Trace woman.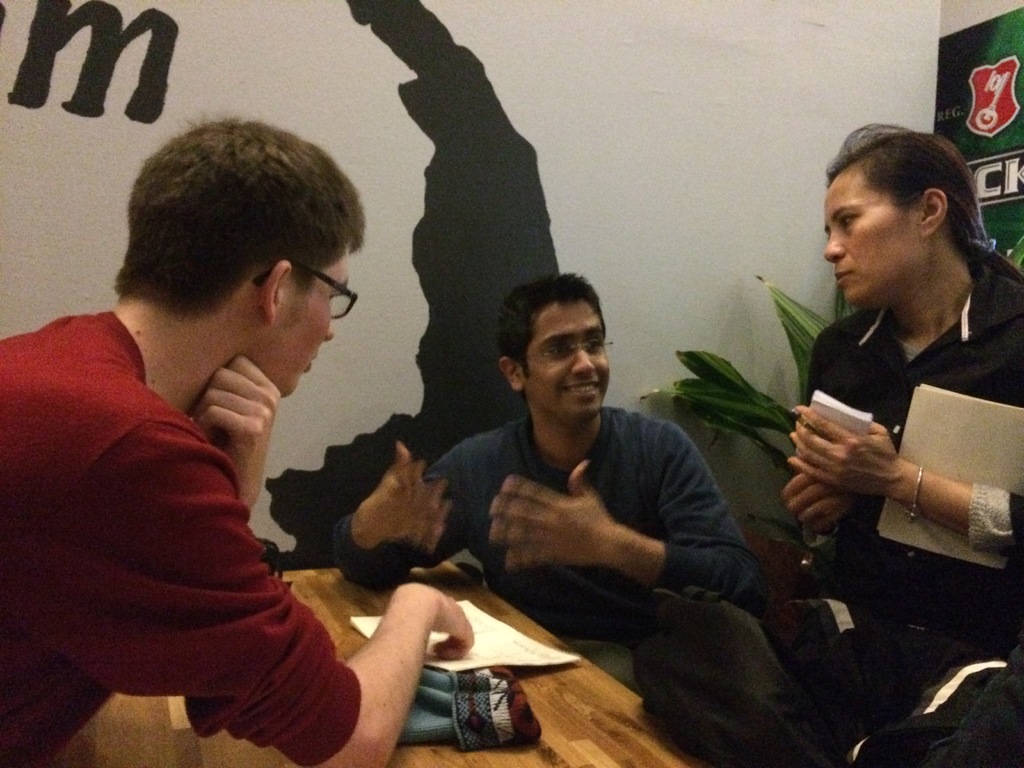
Traced to [744, 116, 1023, 767].
